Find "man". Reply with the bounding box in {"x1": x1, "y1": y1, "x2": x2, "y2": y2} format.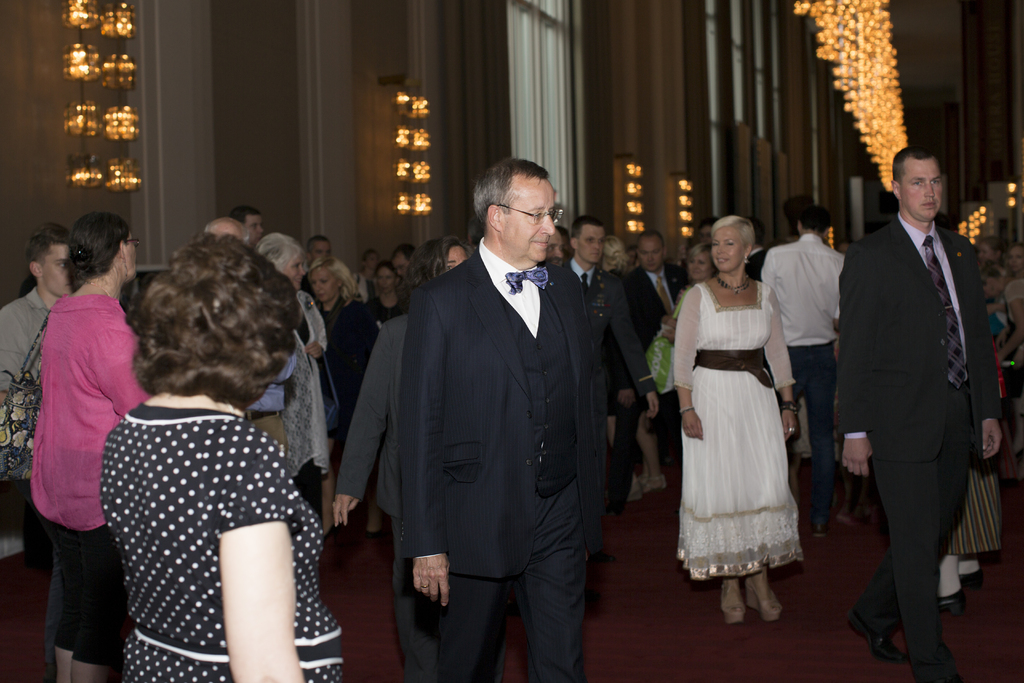
{"x1": 390, "y1": 246, "x2": 420, "y2": 273}.
